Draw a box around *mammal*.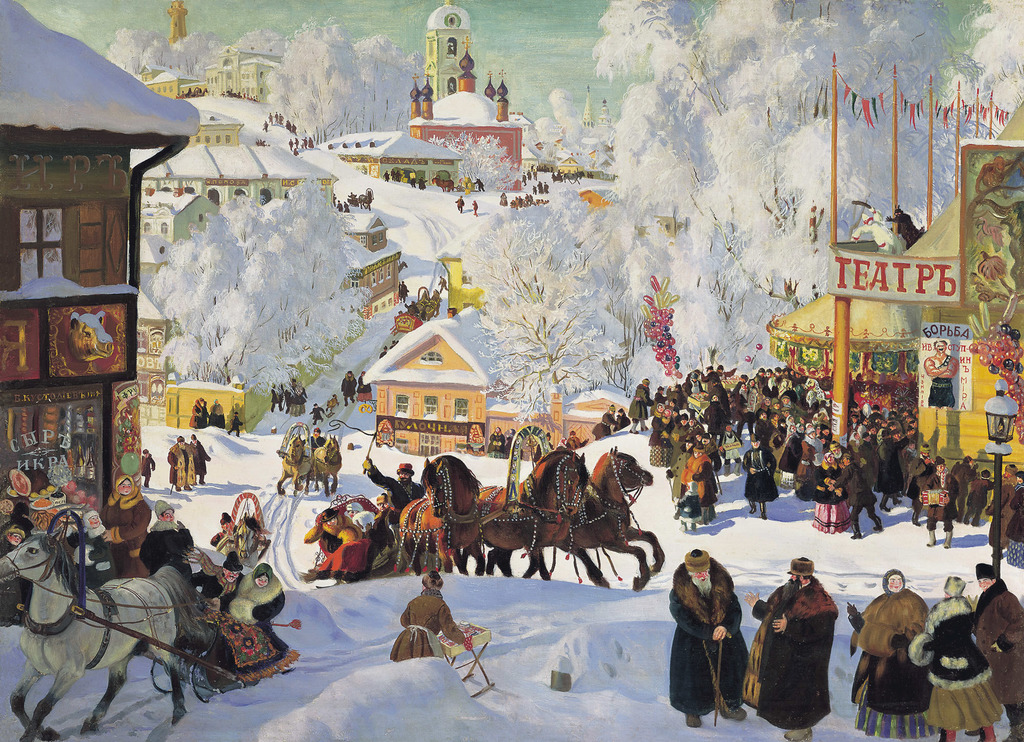
<bbox>551, 166, 554, 182</bbox>.
